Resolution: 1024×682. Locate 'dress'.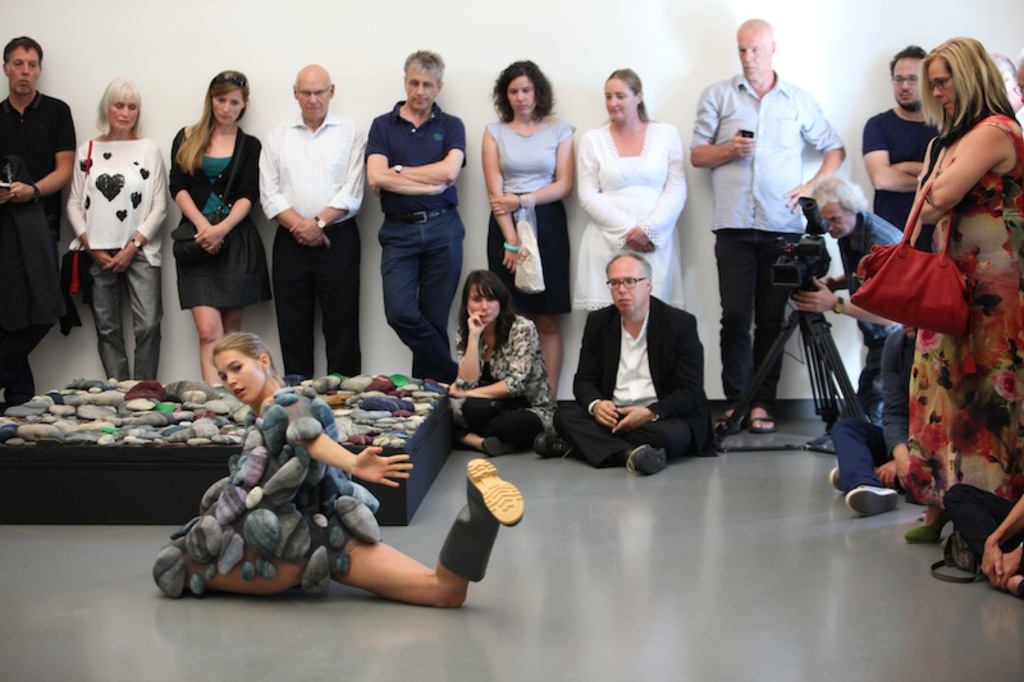
bbox(573, 155, 681, 308).
